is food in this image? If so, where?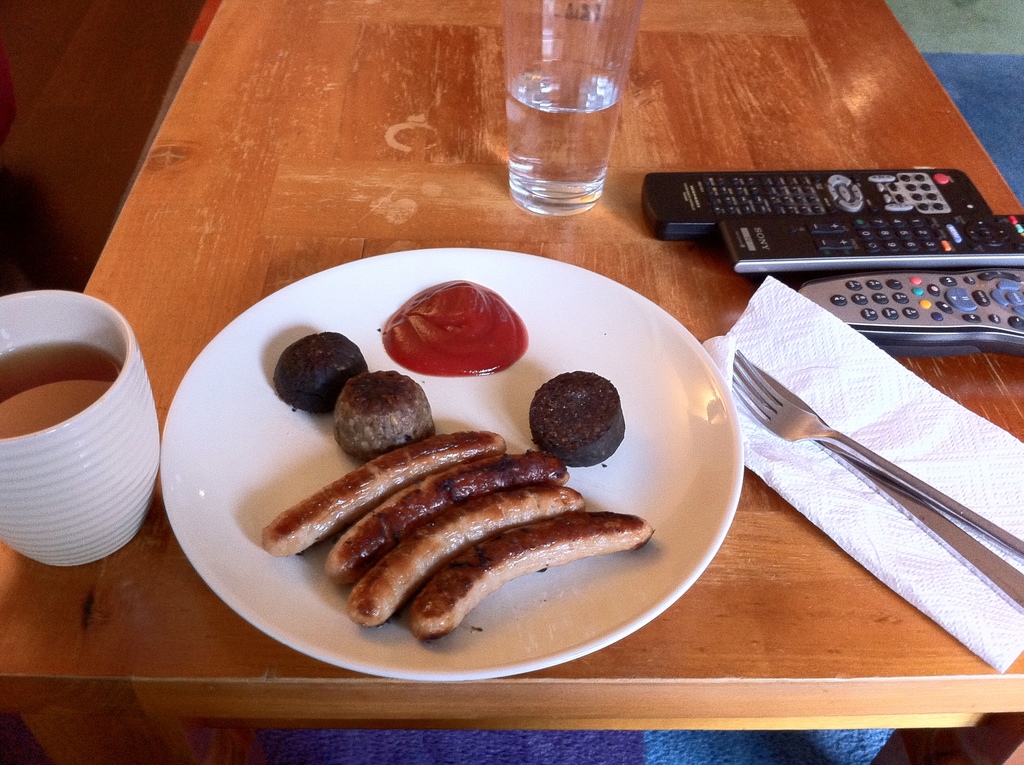
Yes, at <region>342, 375, 415, 456</region>.
